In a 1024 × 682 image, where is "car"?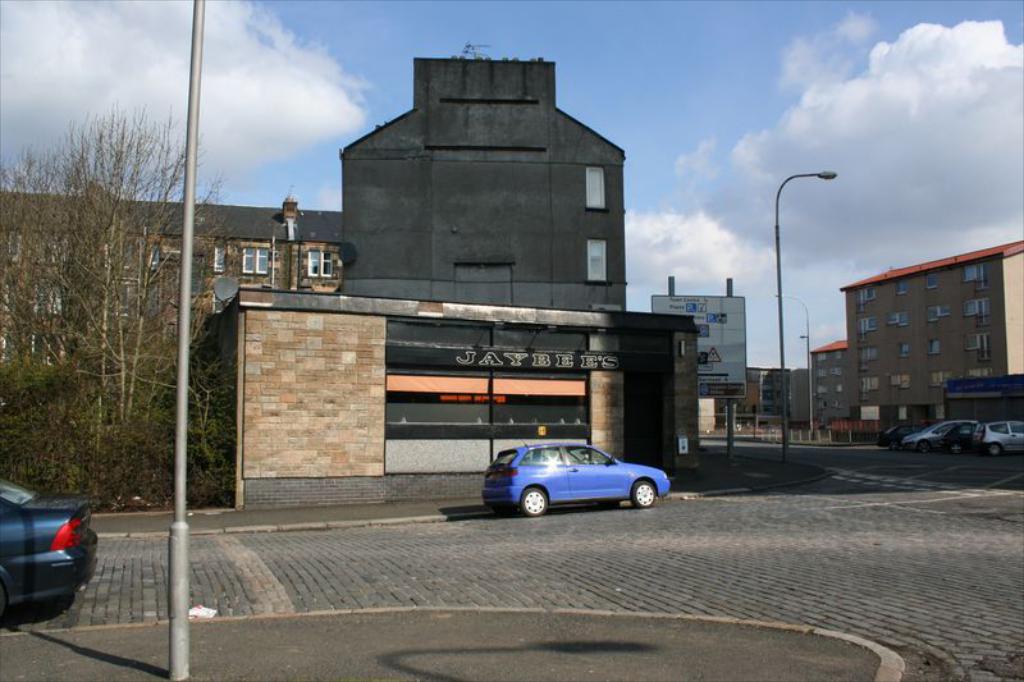
(0,479,99,615).
